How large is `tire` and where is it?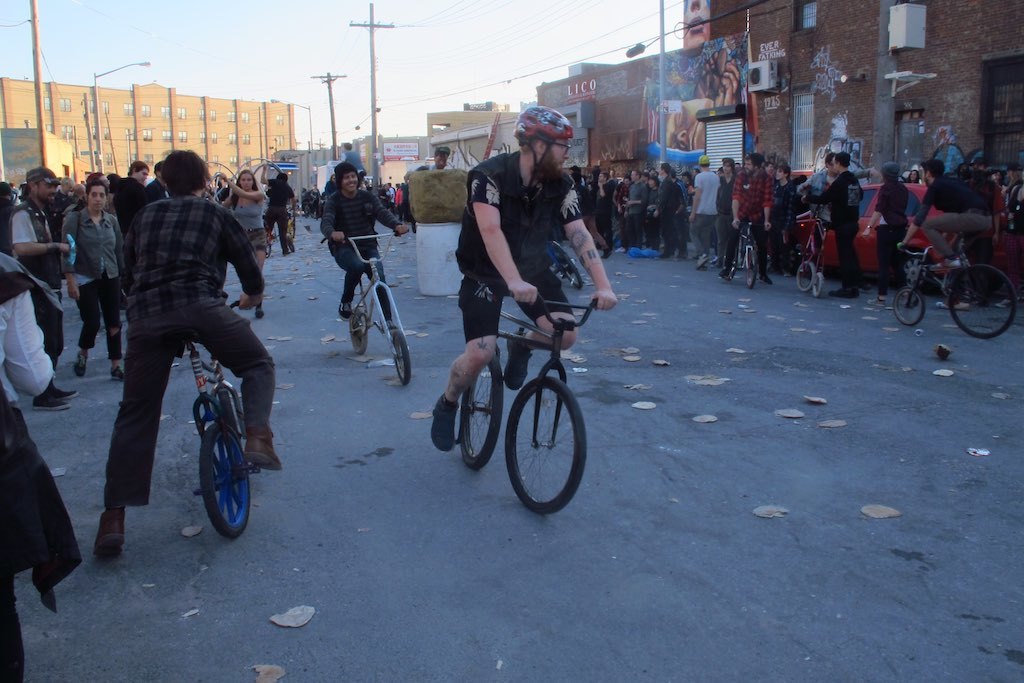
Bounding box: crop(892, 283, 927, 326).
